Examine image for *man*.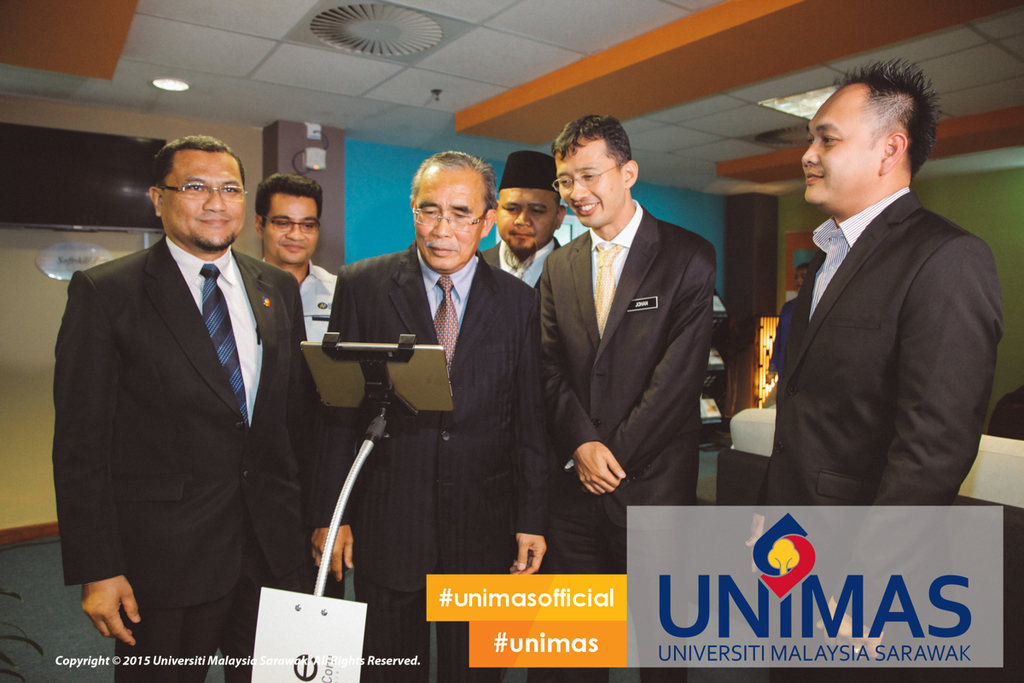
Examination result: rect(253, 172, 340, 347).
